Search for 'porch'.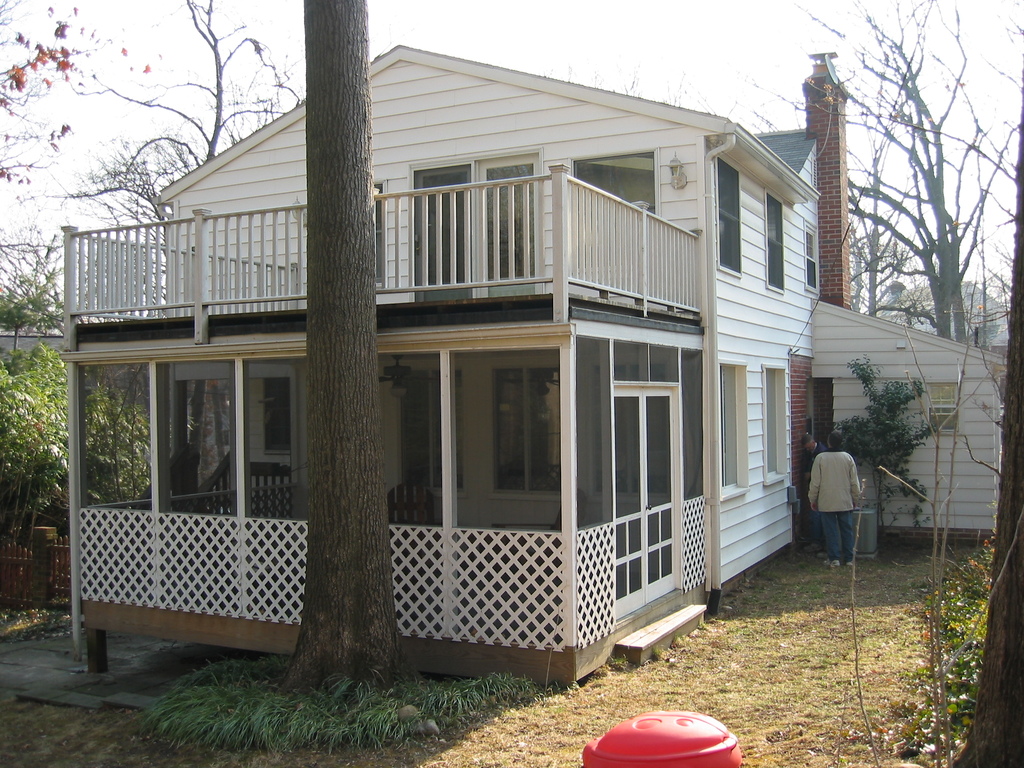
Found at {"x1": 79, "y1": 517, "x2": 668, "y2": 684}.
